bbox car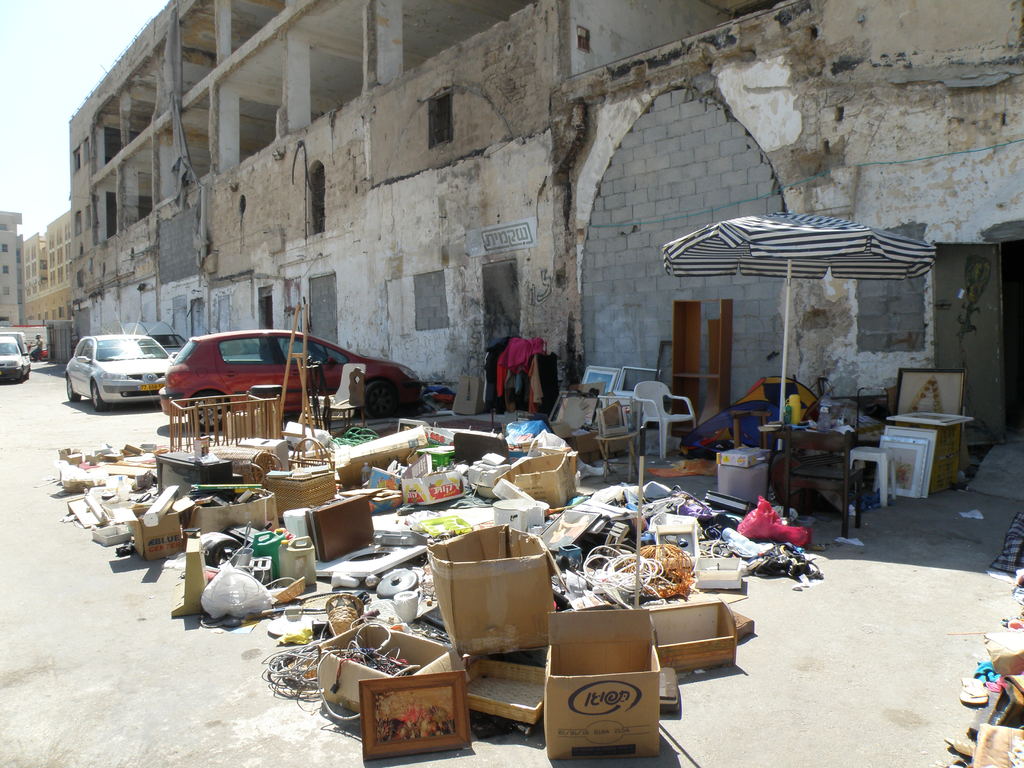
detection(65, 333, 169, 412)
